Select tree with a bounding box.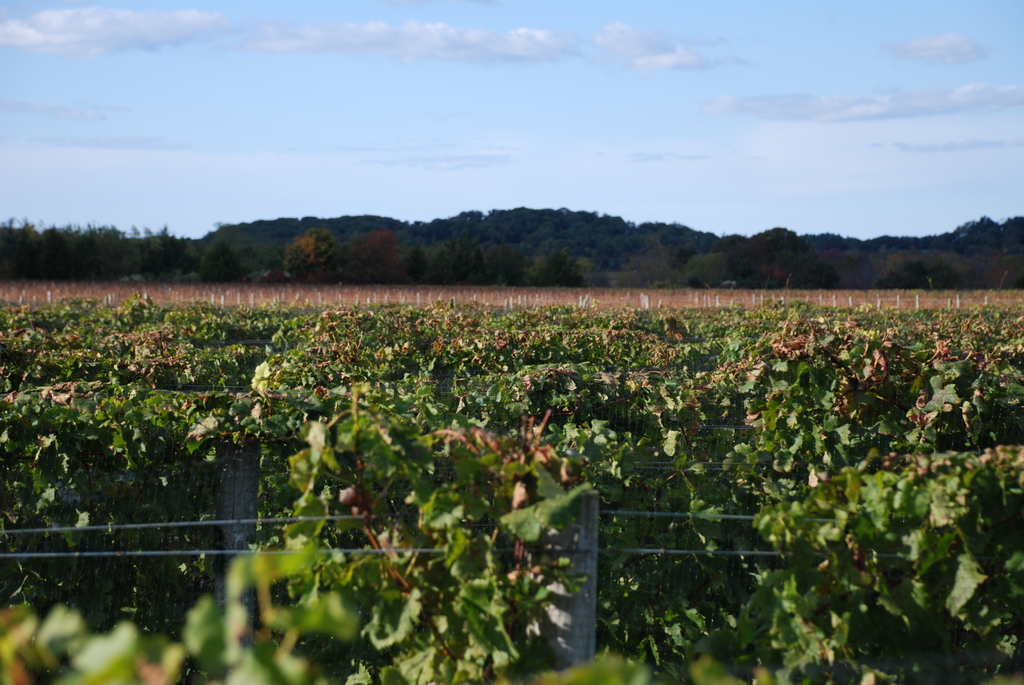
<bbox>327, 233, 403, 295</bbox>.
